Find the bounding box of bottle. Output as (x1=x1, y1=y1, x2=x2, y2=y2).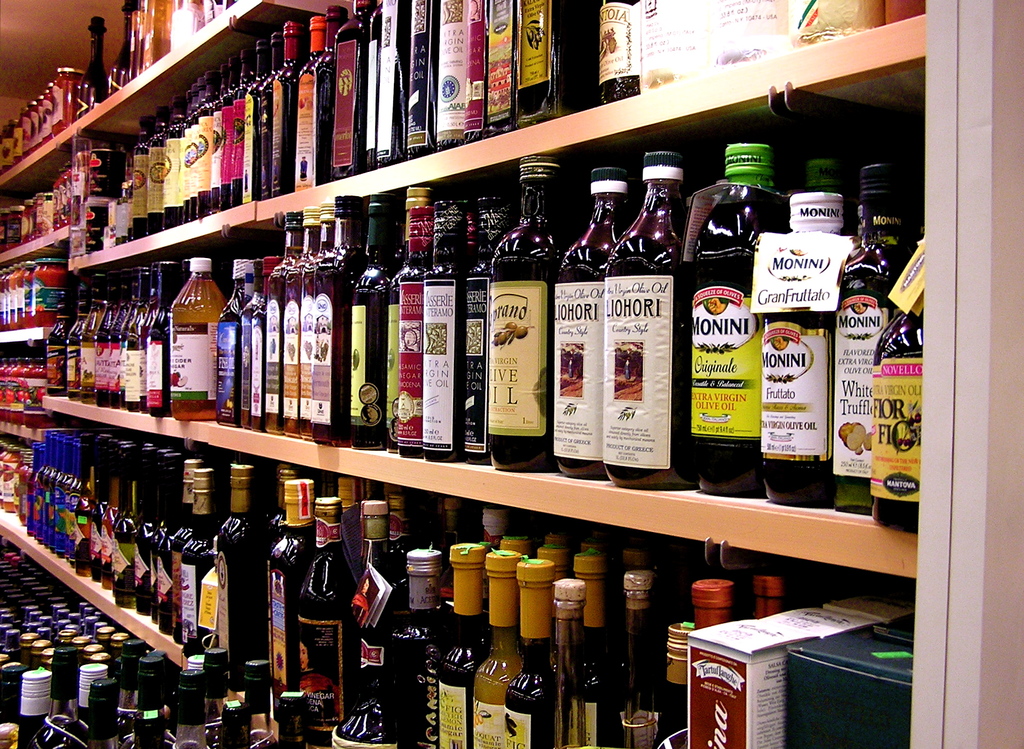
(x1=867, y1=296, x2=930, y2=536).
